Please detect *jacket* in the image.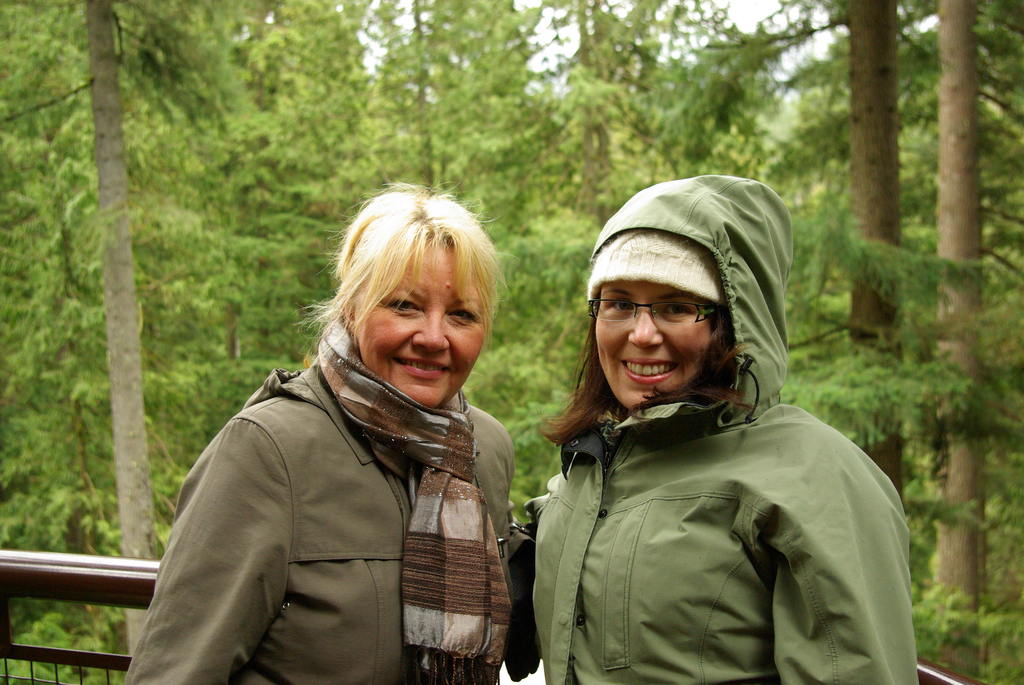
bbox(113, 349, 532, 684).
